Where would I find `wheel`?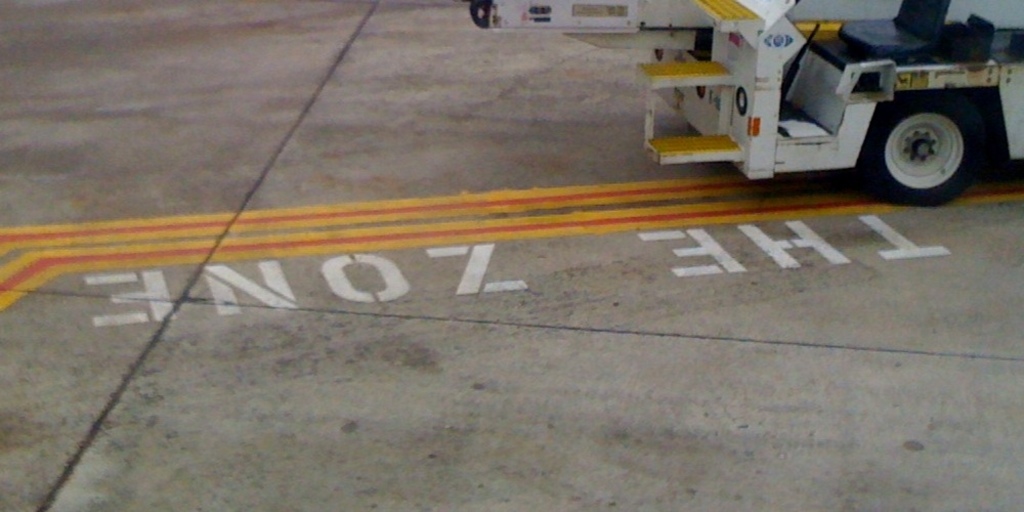
At locate(884, 84, 979, 179).
